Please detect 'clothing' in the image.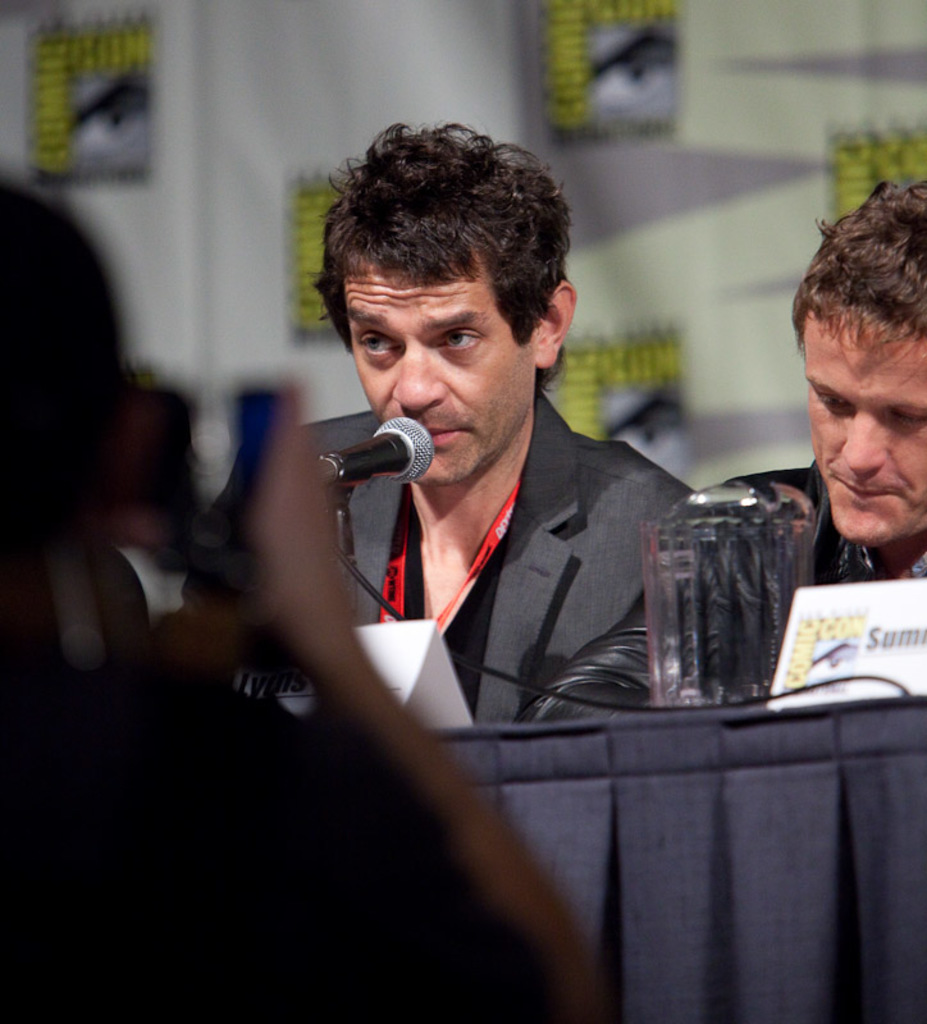
x1=0 y1=664 x2=570 y2=1023.
